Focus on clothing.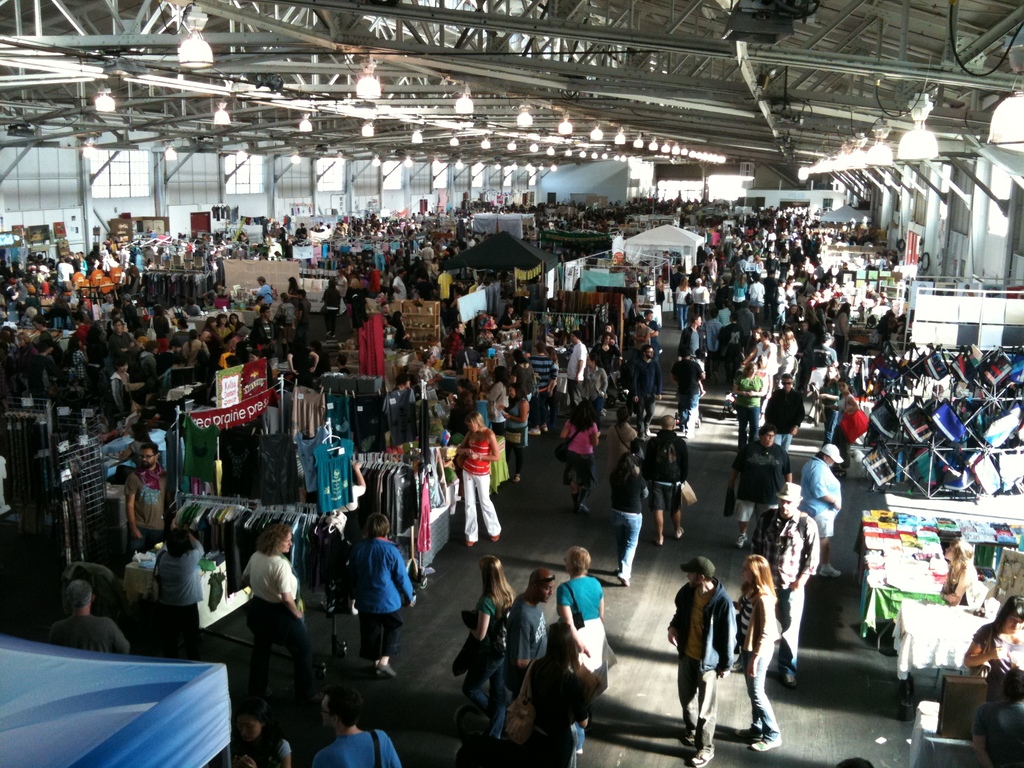
Focused at <box>613,471,648,577</box>.
